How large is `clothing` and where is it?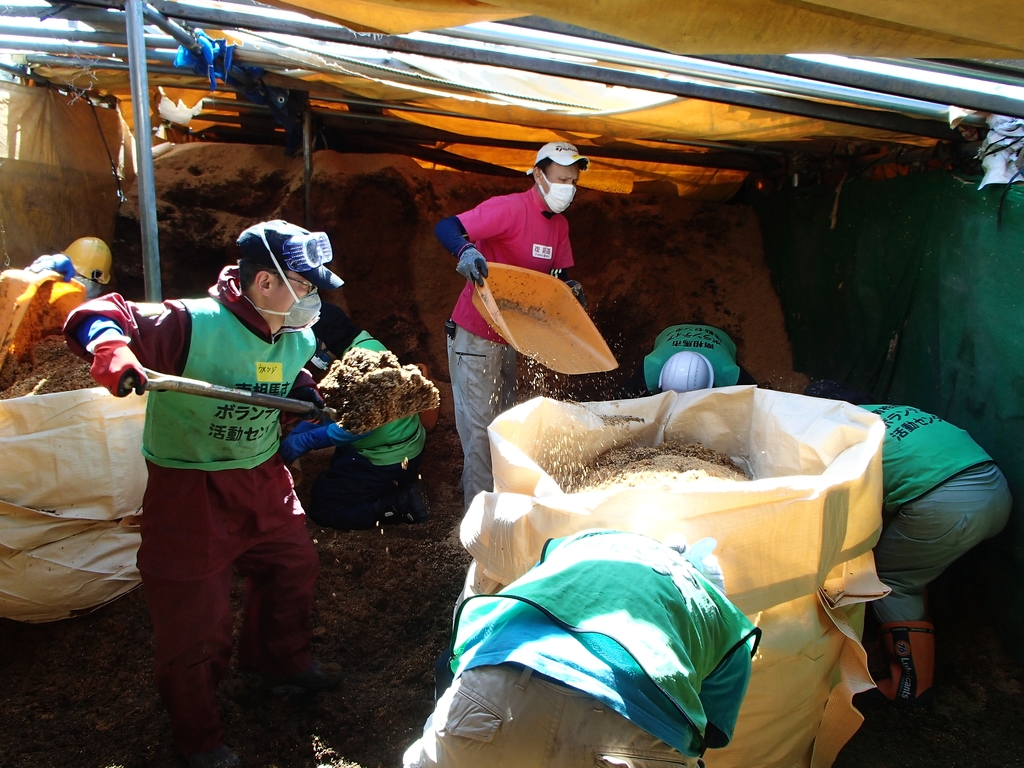
Bounding box: [x1=47, y1=257, x2=361, y2=758].
